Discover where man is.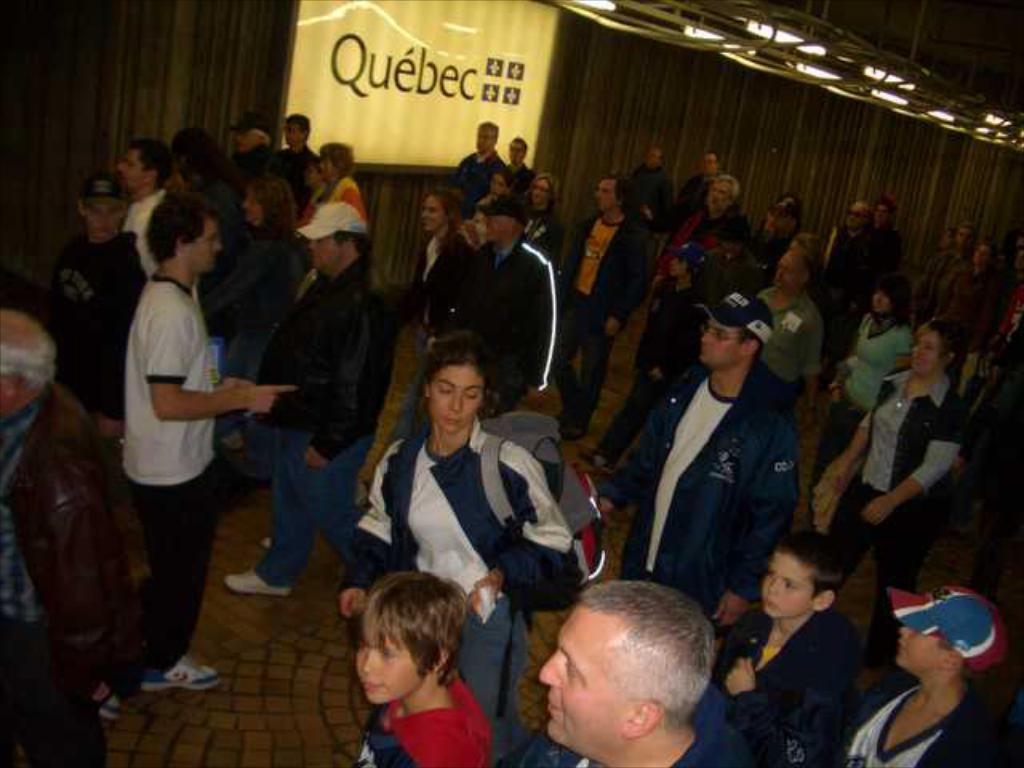
Discovered at bbox=[645, 174, 752, 309].
